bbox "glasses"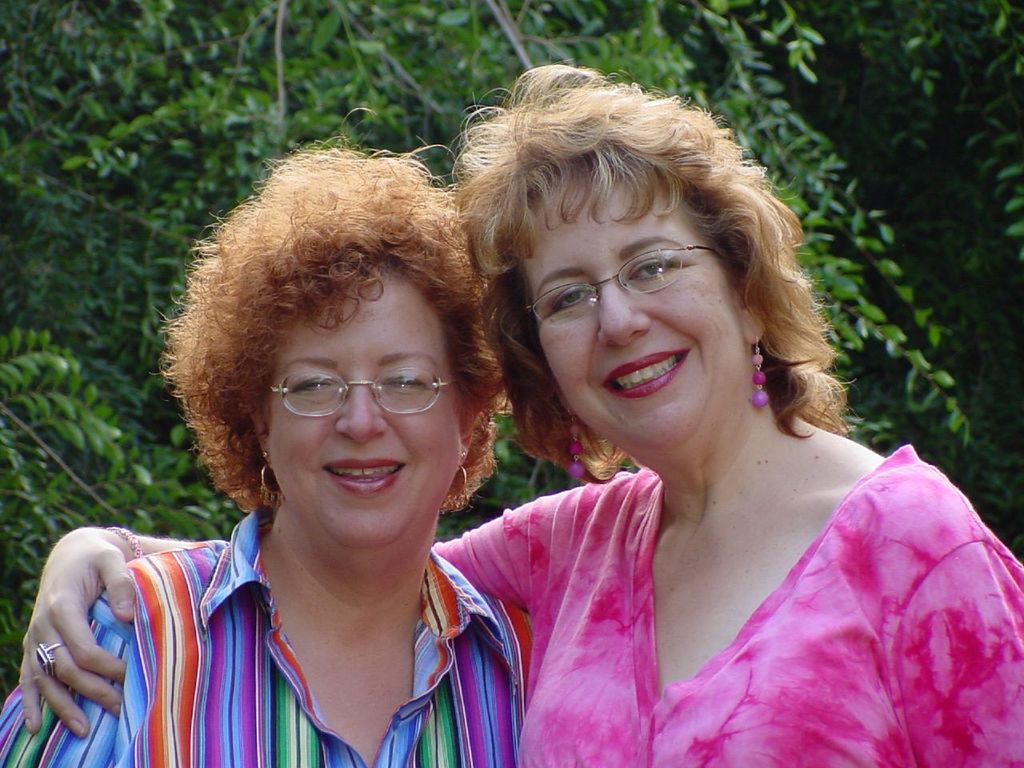
locate(248, 366, 444, 425)
